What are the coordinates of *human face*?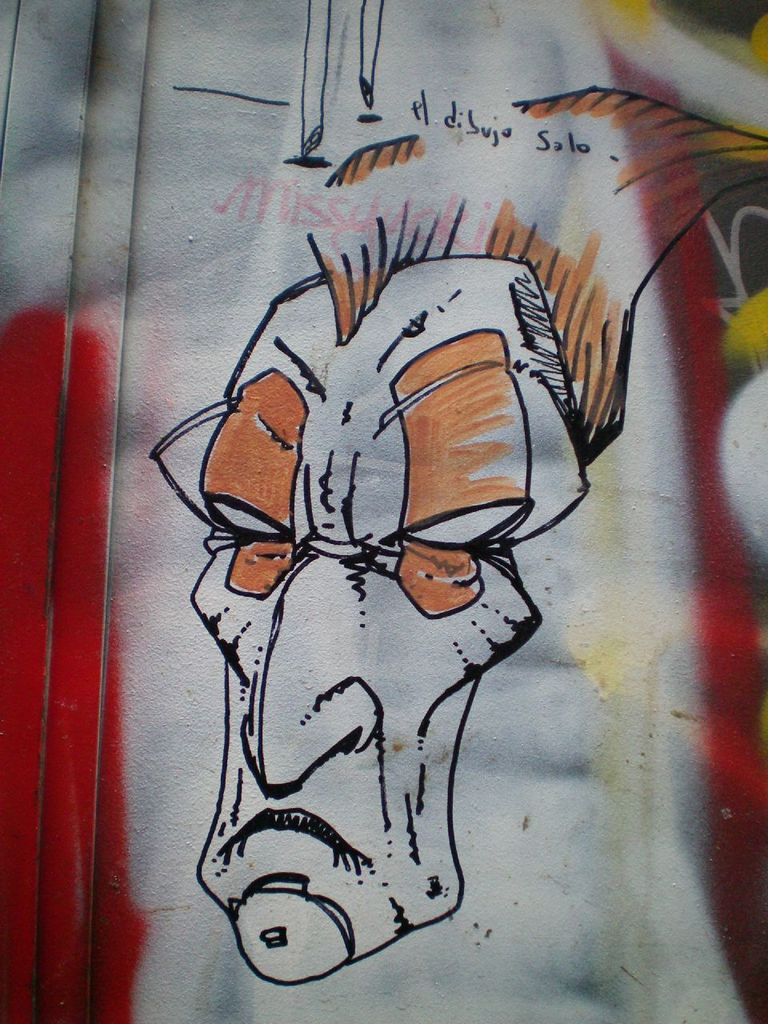
159, 257, 590, 973.
